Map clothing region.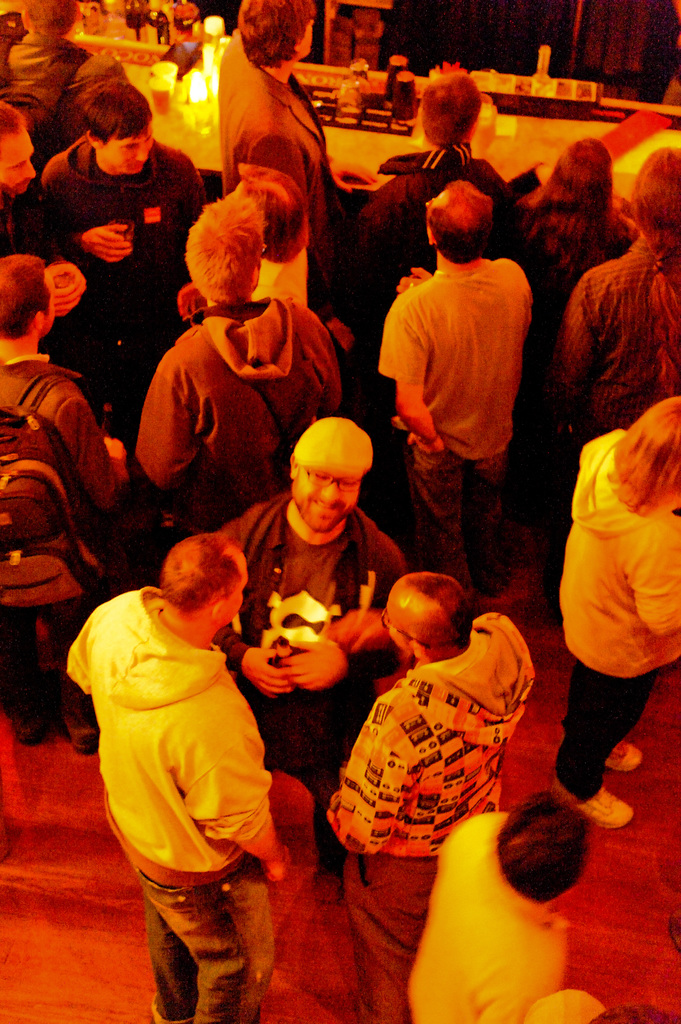
Mapped to select_region(3, 368, 138, 746).
